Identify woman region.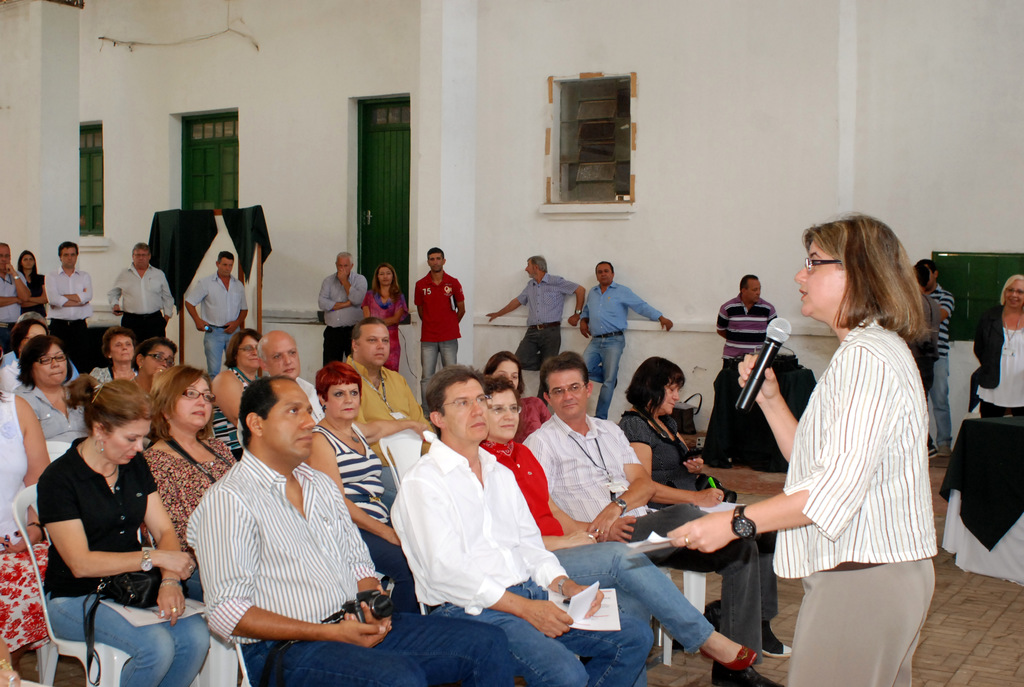
Region: BBox(130, 335, 179, 447).
